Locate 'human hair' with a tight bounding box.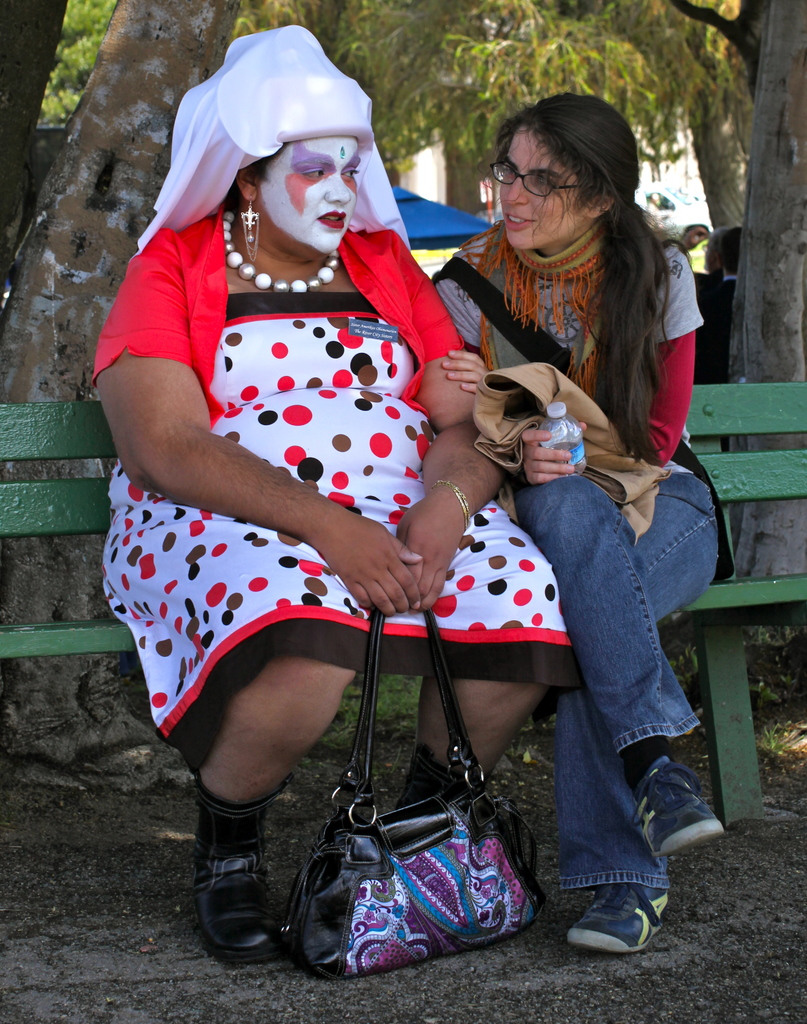
[224, 144, 281, 211].
